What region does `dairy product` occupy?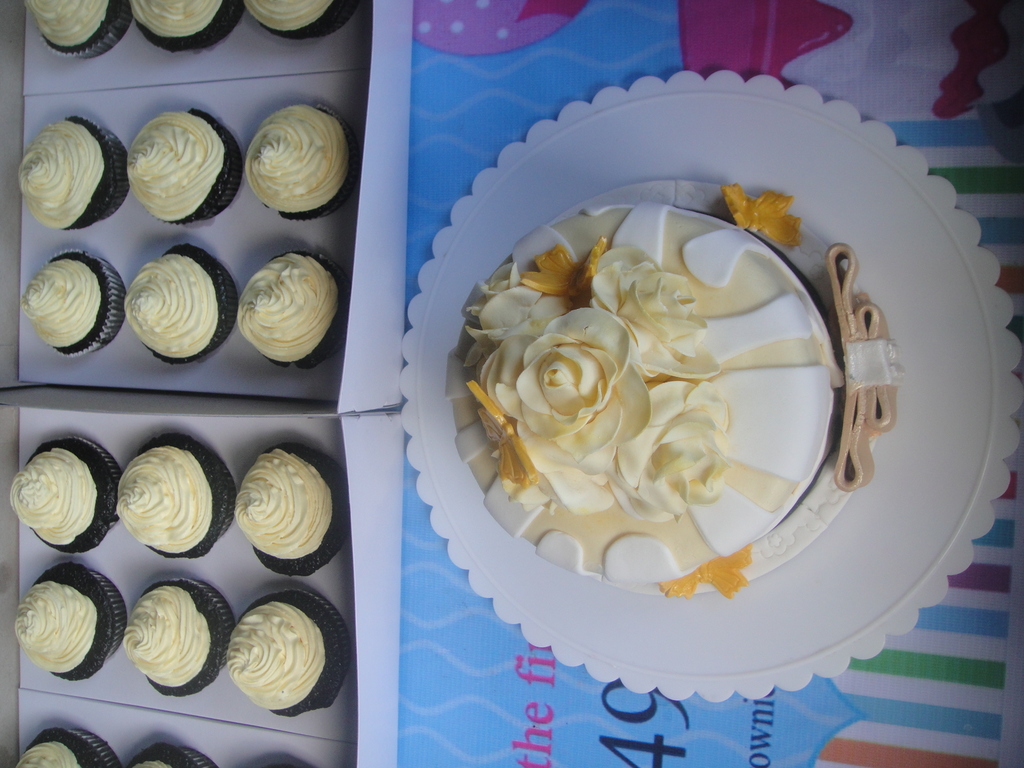
x1=121 y1=111 x2=216 y2=216.
